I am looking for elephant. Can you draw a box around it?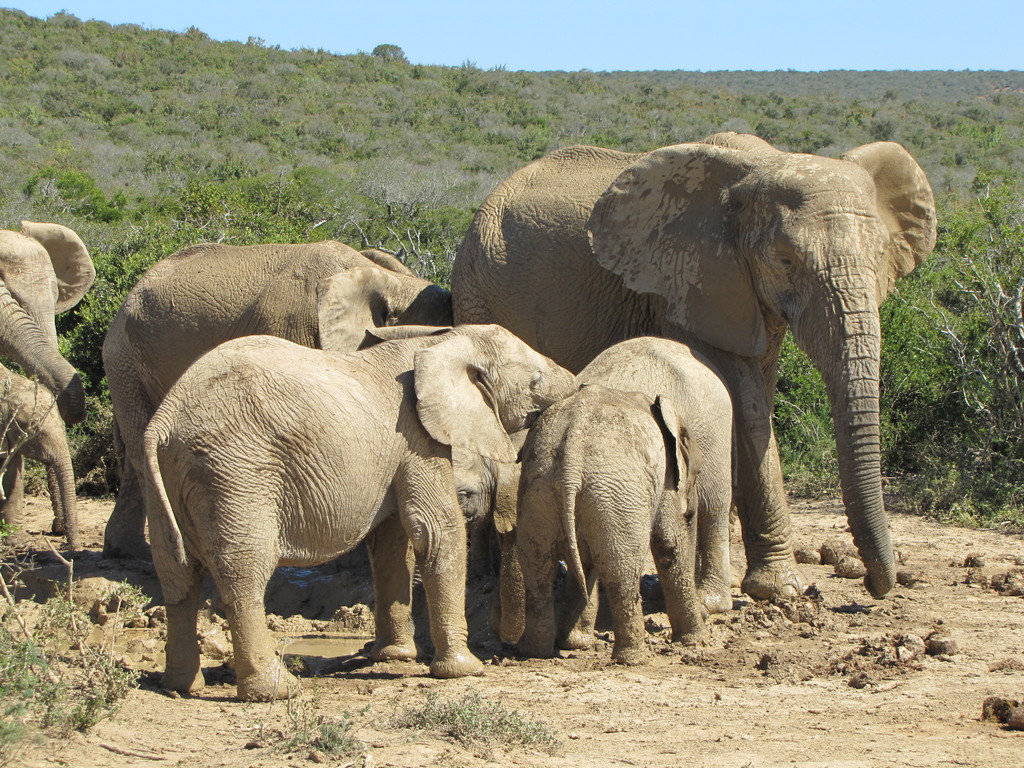
Sure, the bounding box is [95,244,470,554].
